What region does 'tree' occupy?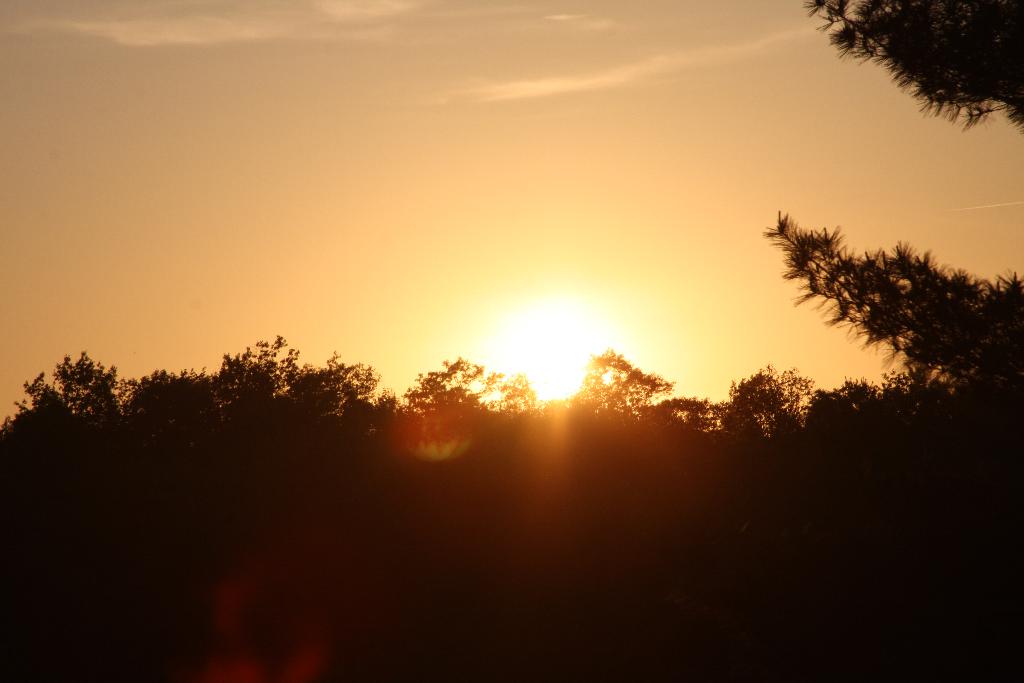
(x1=22, y1=341, x2=129, y2=463).
